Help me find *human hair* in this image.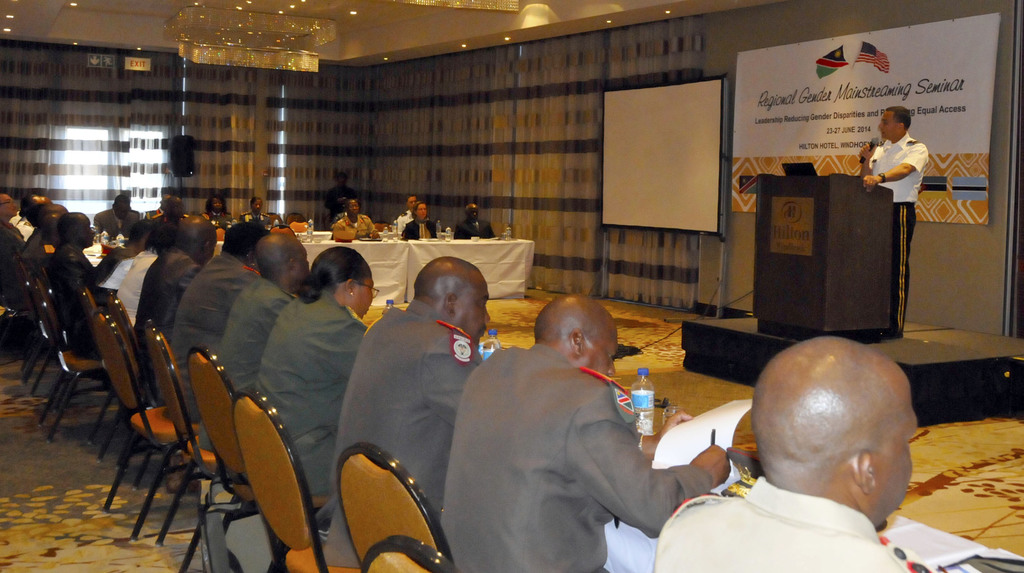
Found it: x1=224 y1=220 x2=262 y2=261.
